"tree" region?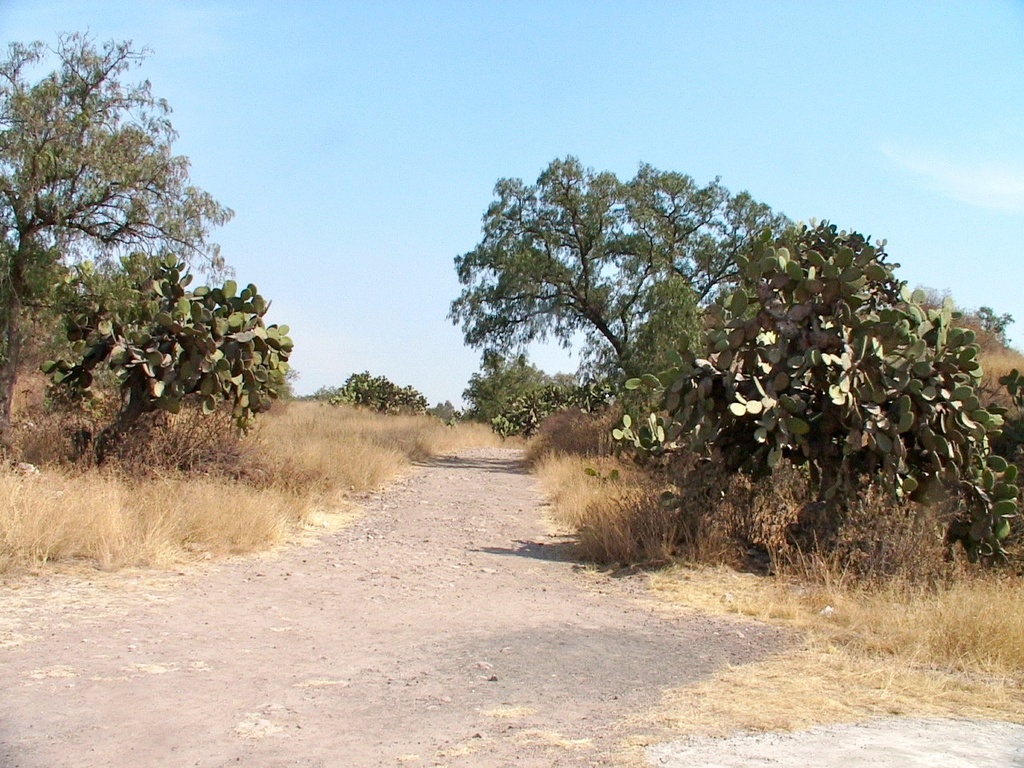
[26, 48, 282, 496]
